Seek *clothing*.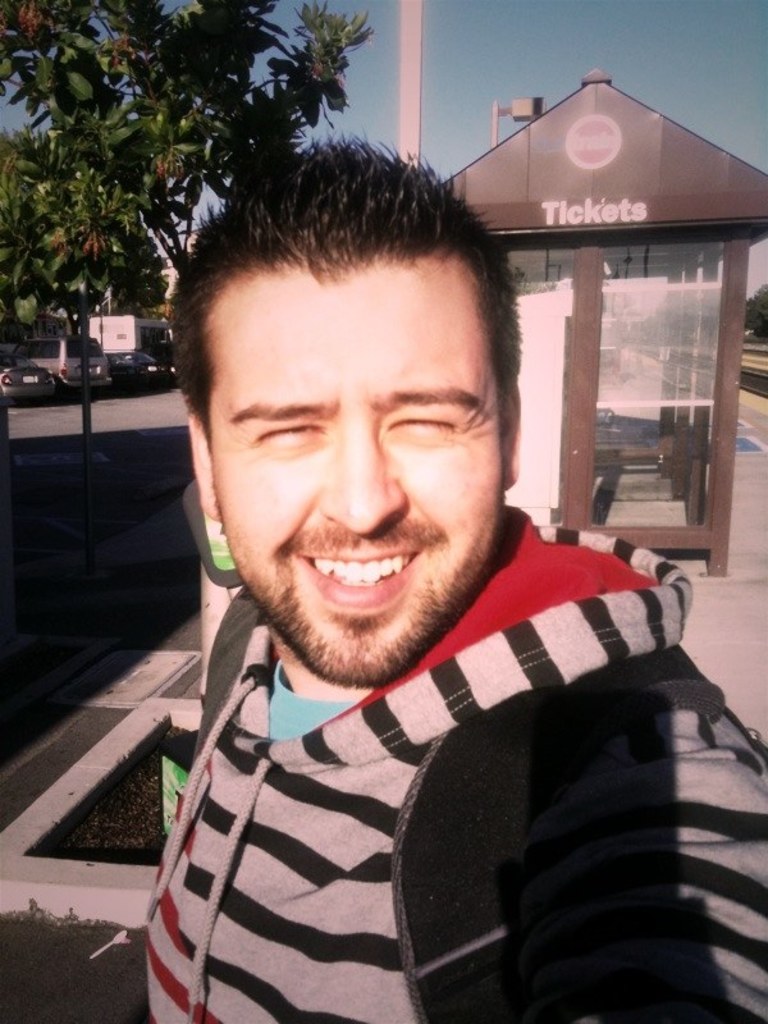
box=[137, 489, 767, 1023].
